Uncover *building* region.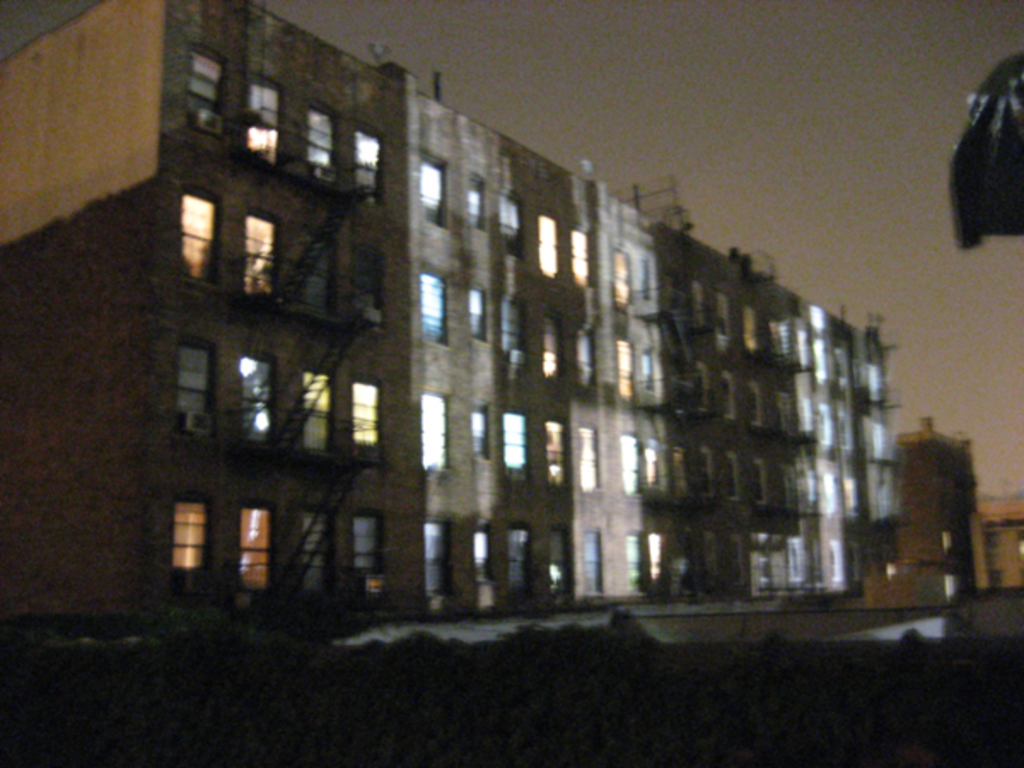
Uncovered: <bbox>0, 0, 896, 637</bbox>.
